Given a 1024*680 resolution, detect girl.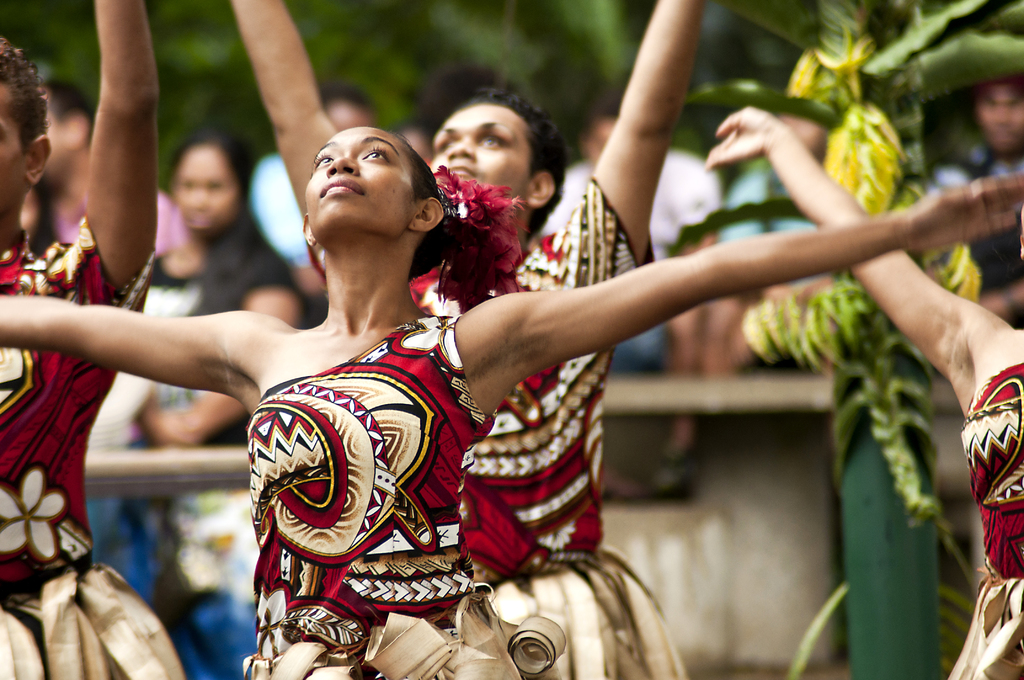
232:0:699:679.
